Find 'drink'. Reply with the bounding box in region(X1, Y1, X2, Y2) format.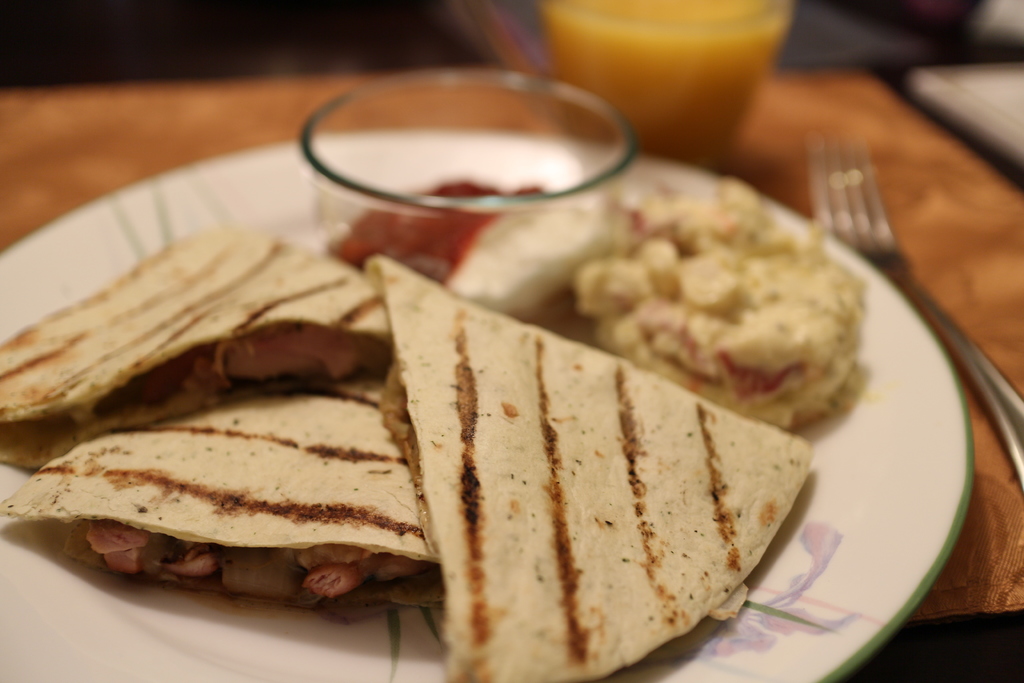
region(534, 0, 799, 167).
